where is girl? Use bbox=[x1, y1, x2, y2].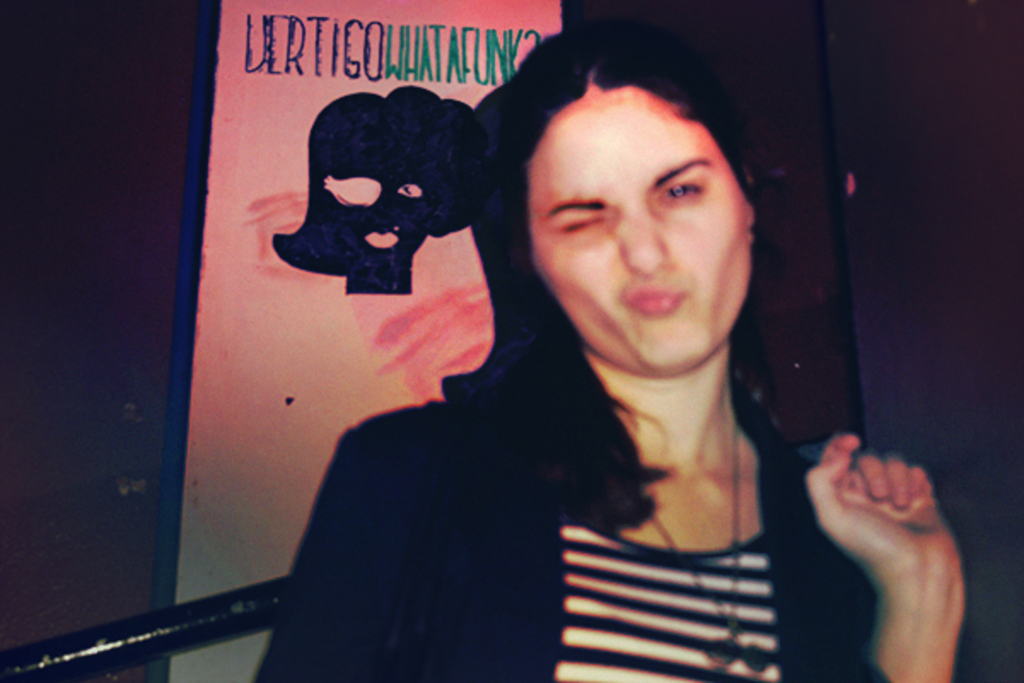
bbox=[259, 19, 969, 681].
